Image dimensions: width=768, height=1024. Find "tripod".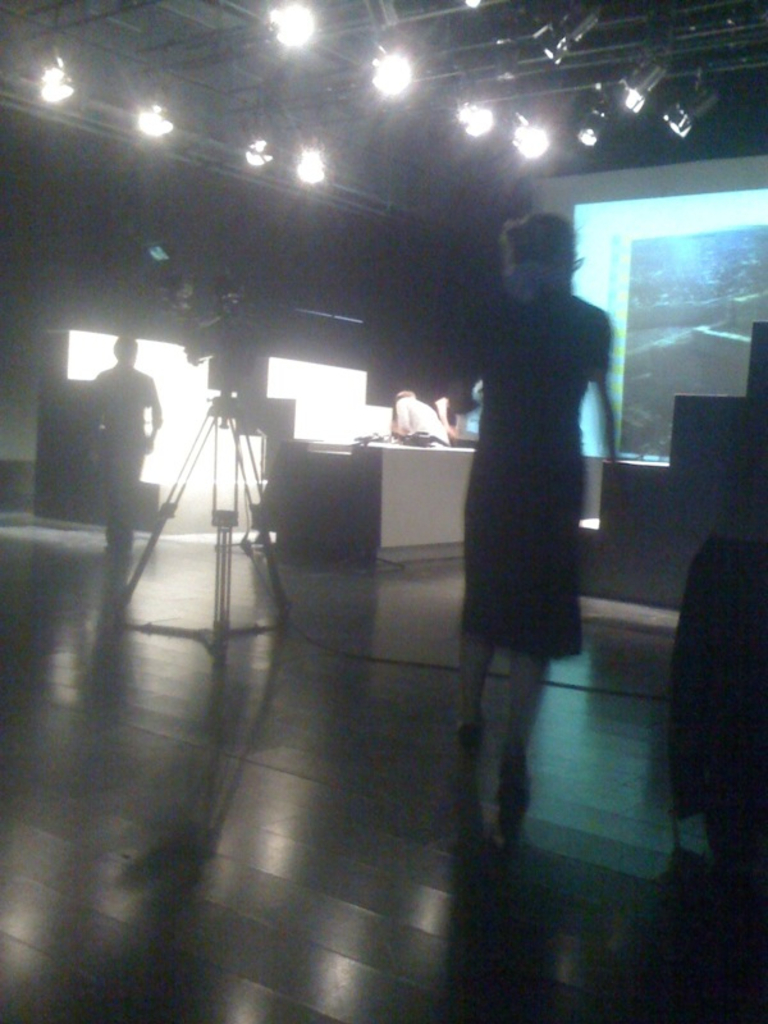
[left=120, top=375, right=284, bottom=667].
